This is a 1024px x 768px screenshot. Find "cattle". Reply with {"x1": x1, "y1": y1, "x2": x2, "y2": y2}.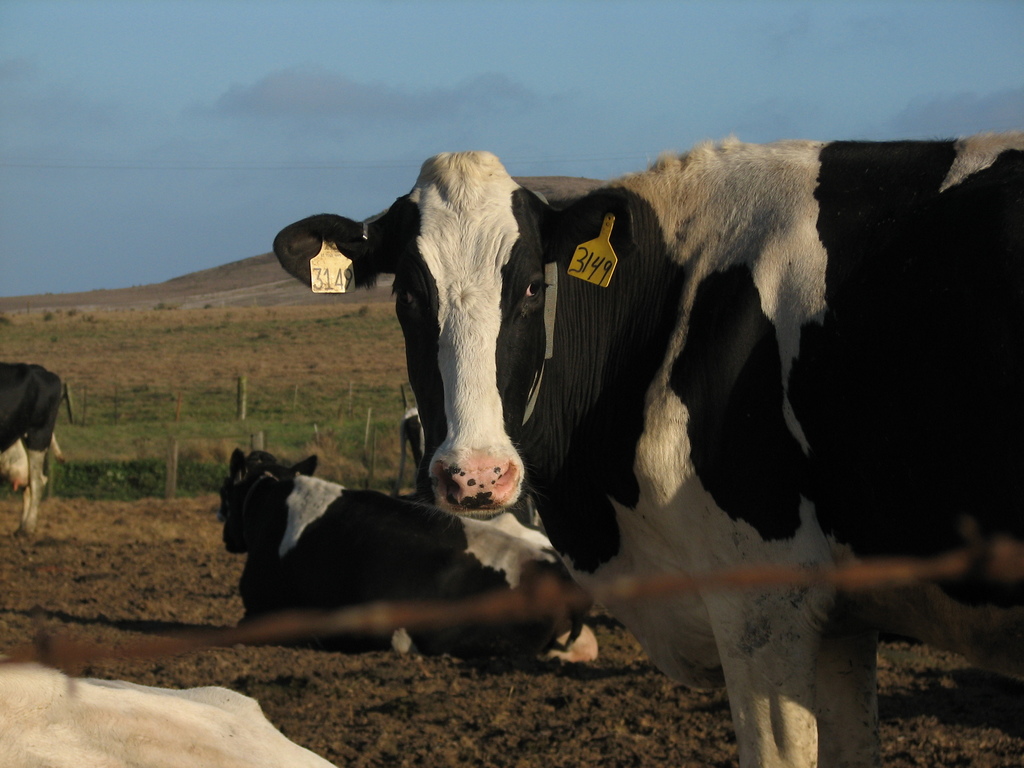
{"x1": 0, "y1": 357, "x2": 65, "y2": 545}.
